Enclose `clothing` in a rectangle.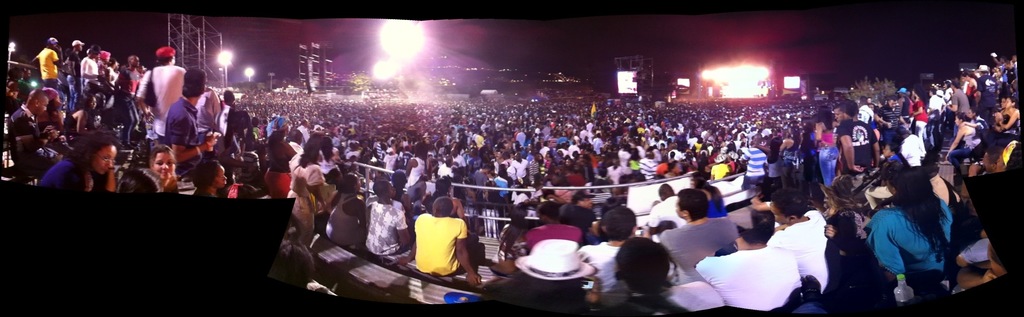
bbox=[695, 234, 807, 306].
